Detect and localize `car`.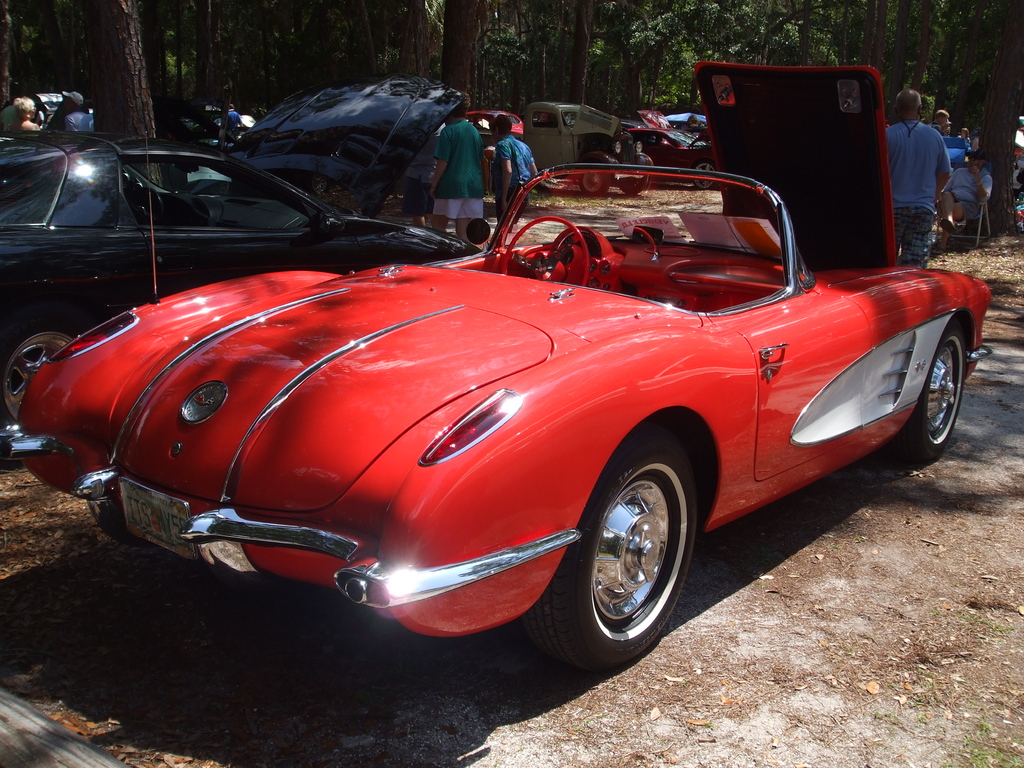
Localized at region(0, 72, 480, 426).
